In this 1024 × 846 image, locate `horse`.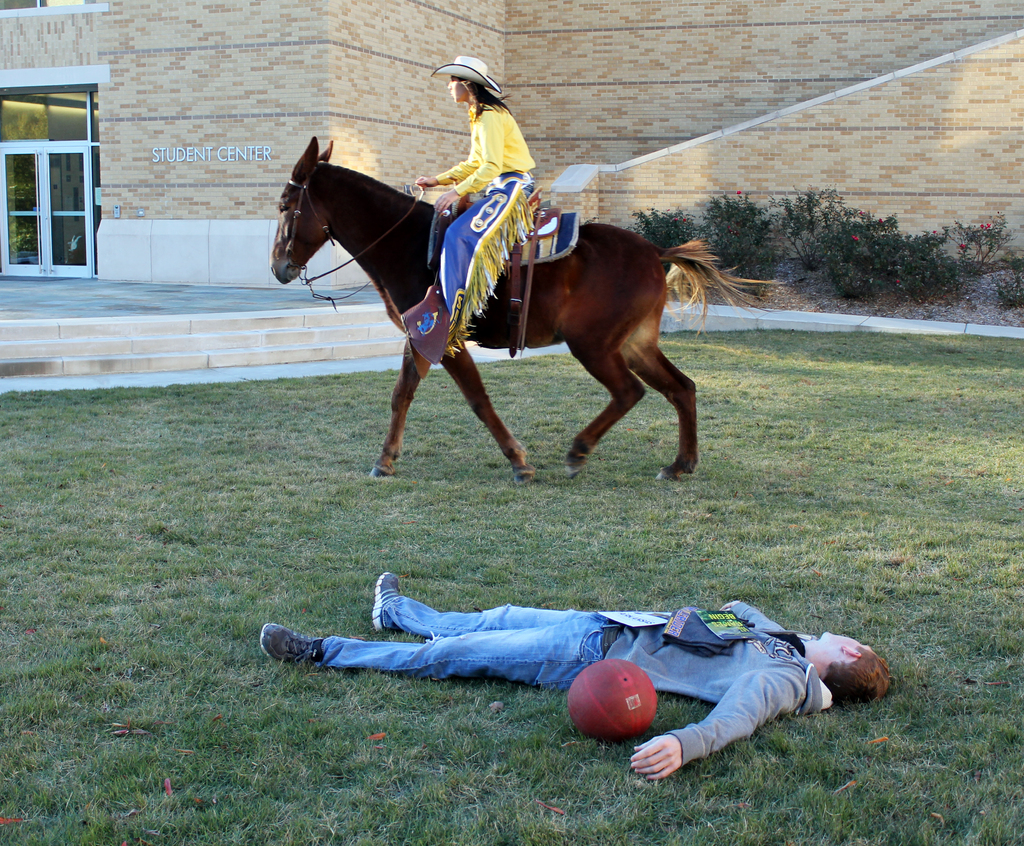
Bounding box: <box>271,137,783,483</box>.
